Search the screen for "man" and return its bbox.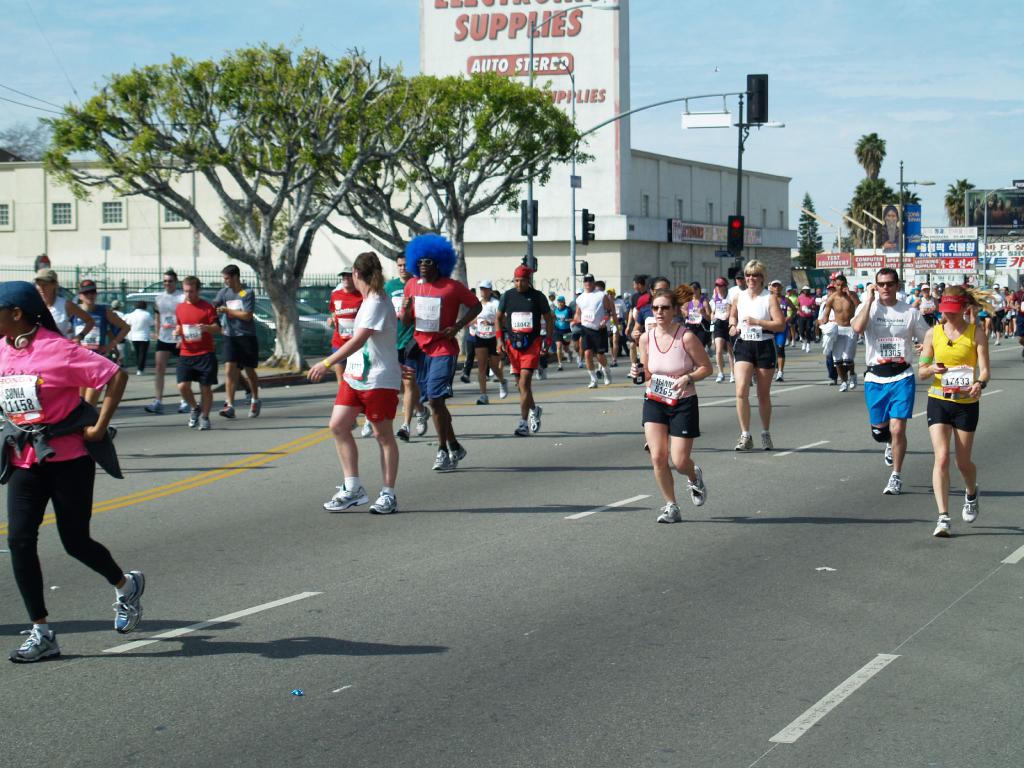
Found: <region>206, 262, 264, 421</region>.
